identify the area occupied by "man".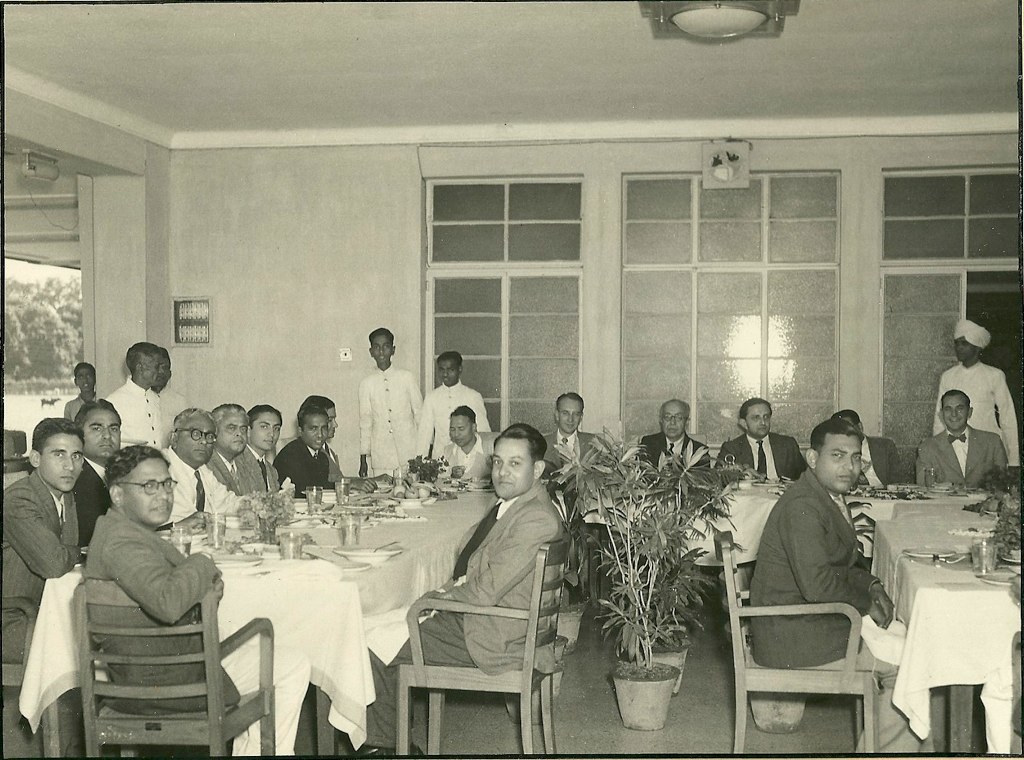
Area: box=[916, 385, 1015, 487].
